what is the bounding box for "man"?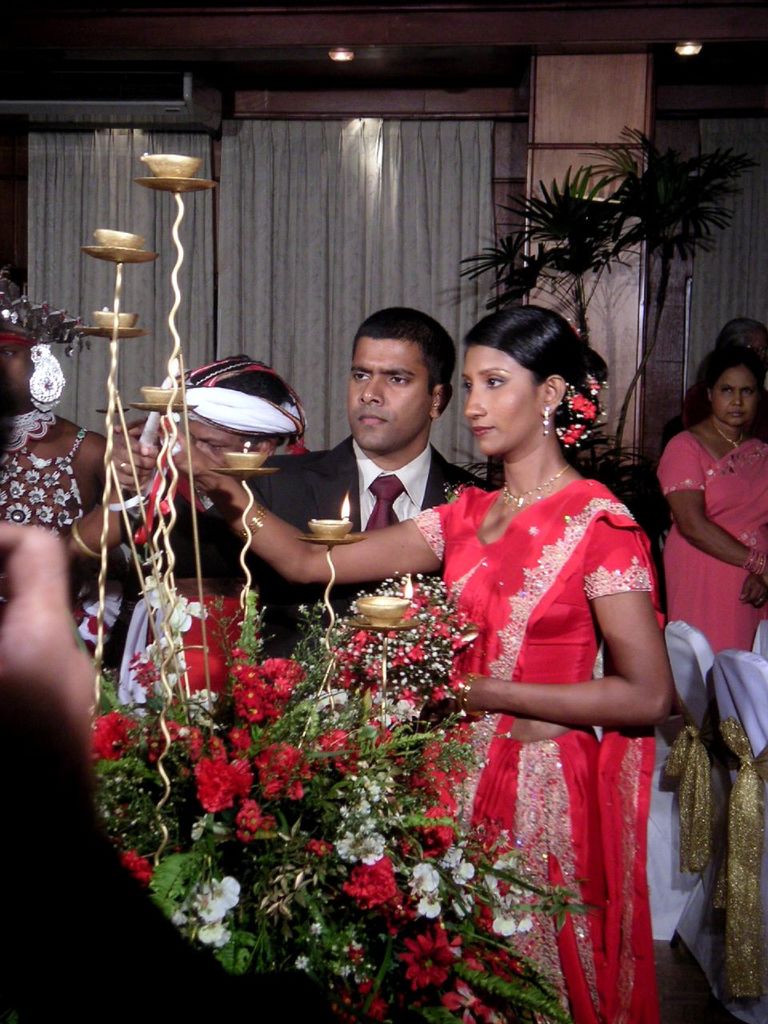
locate(212, 334, 483, 645).
